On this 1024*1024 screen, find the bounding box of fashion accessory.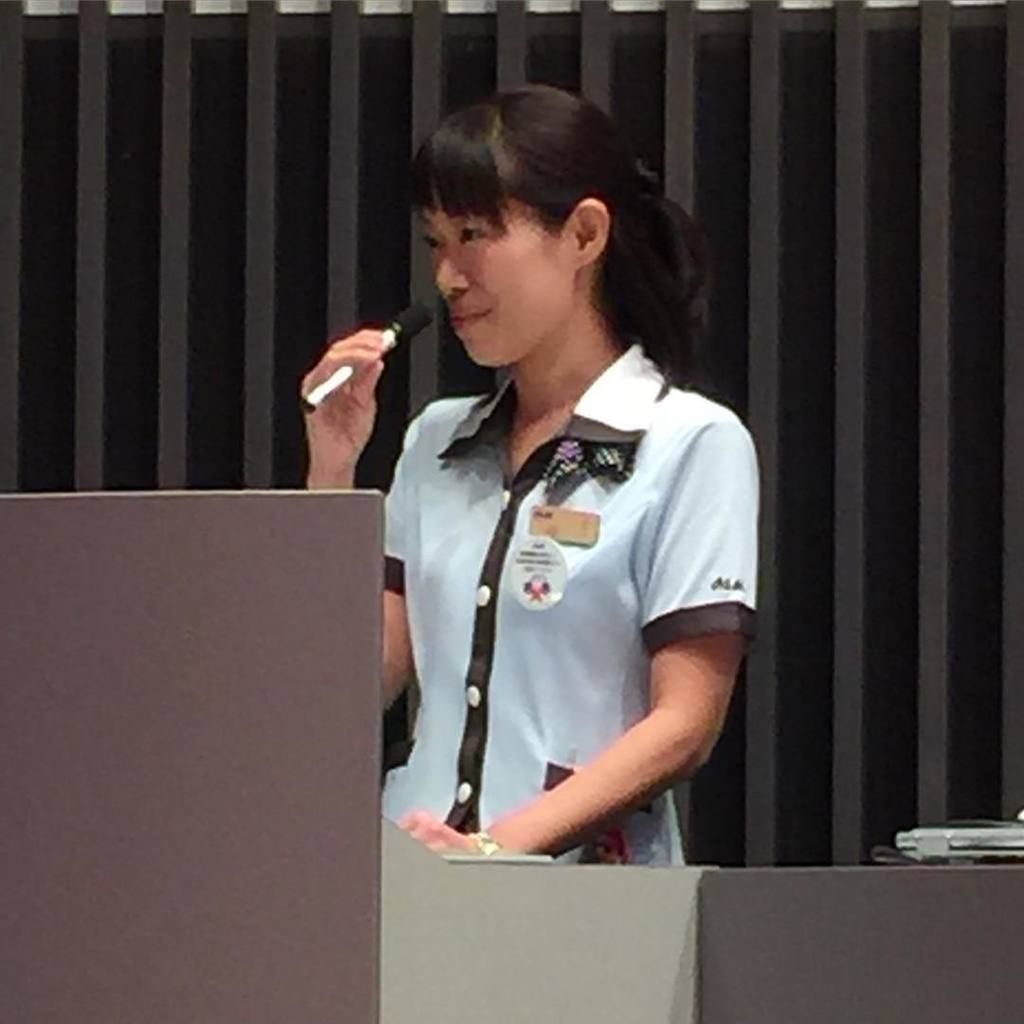
Bounding box: box(467, 832, 501, 856).
